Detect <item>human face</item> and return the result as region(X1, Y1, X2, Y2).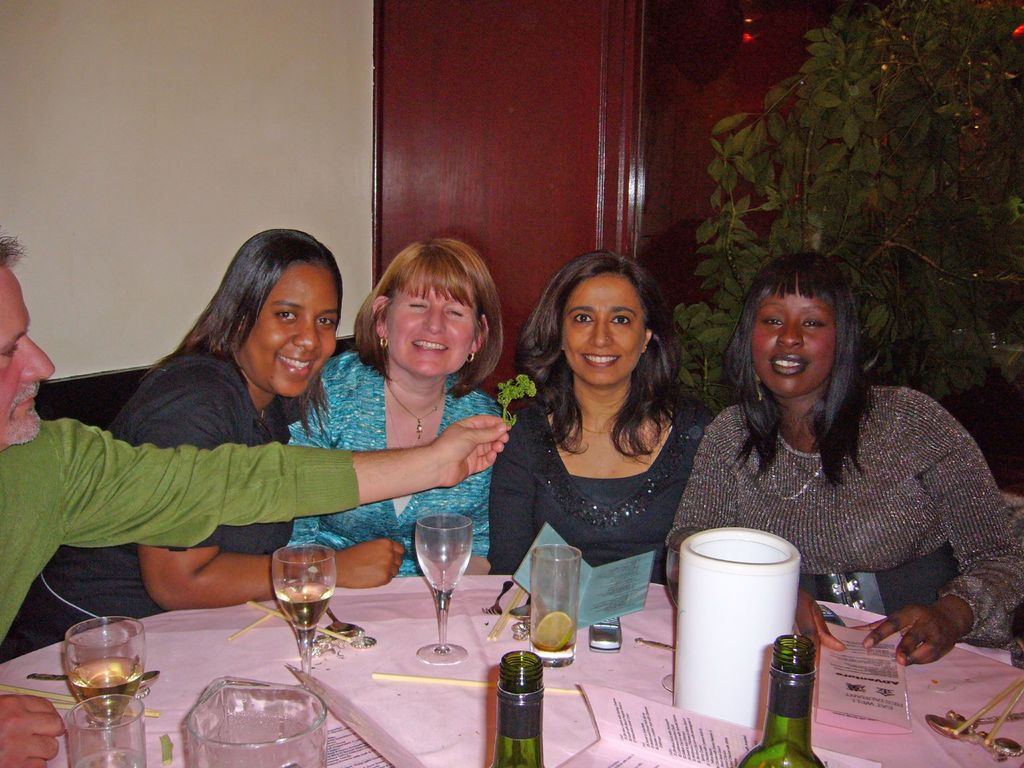
region(235, 266, 338, 399).
